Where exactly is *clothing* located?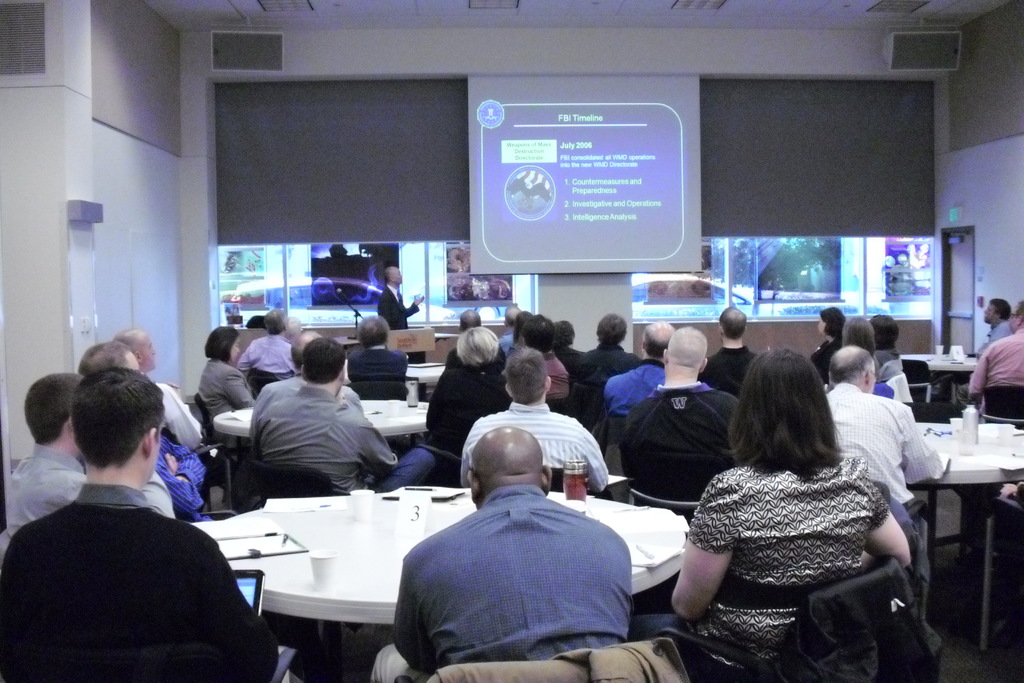
Its bounding box is left=81, top=436, right=214, bottom=520.
